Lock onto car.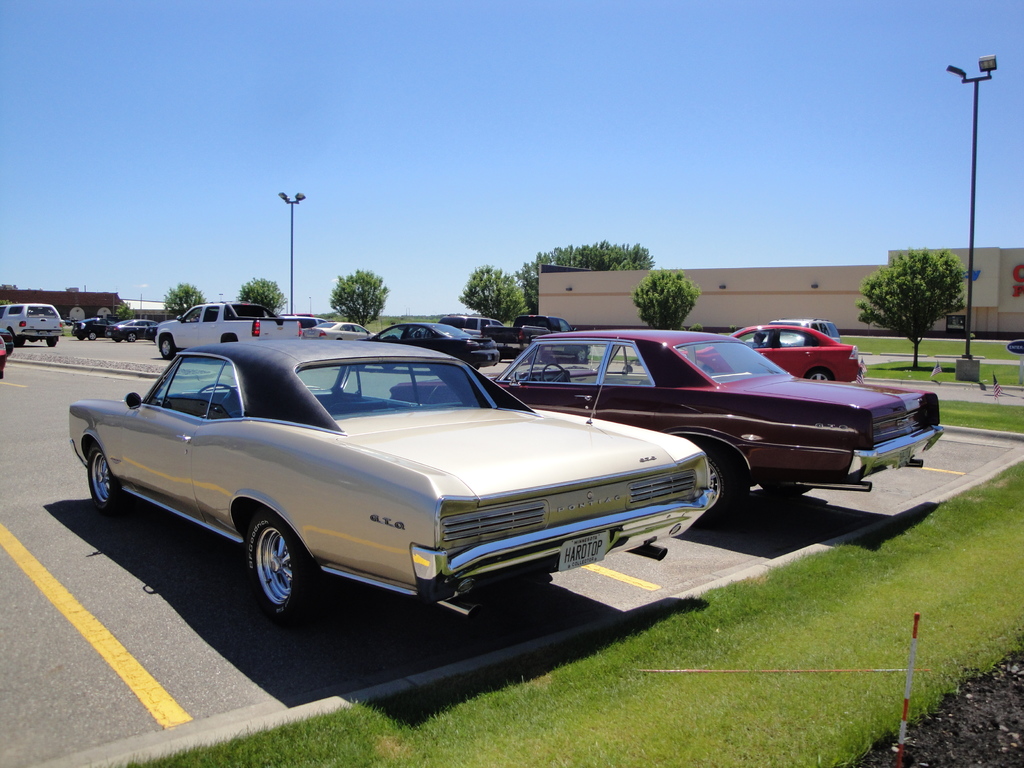
Locked: (150,298,314,353).
